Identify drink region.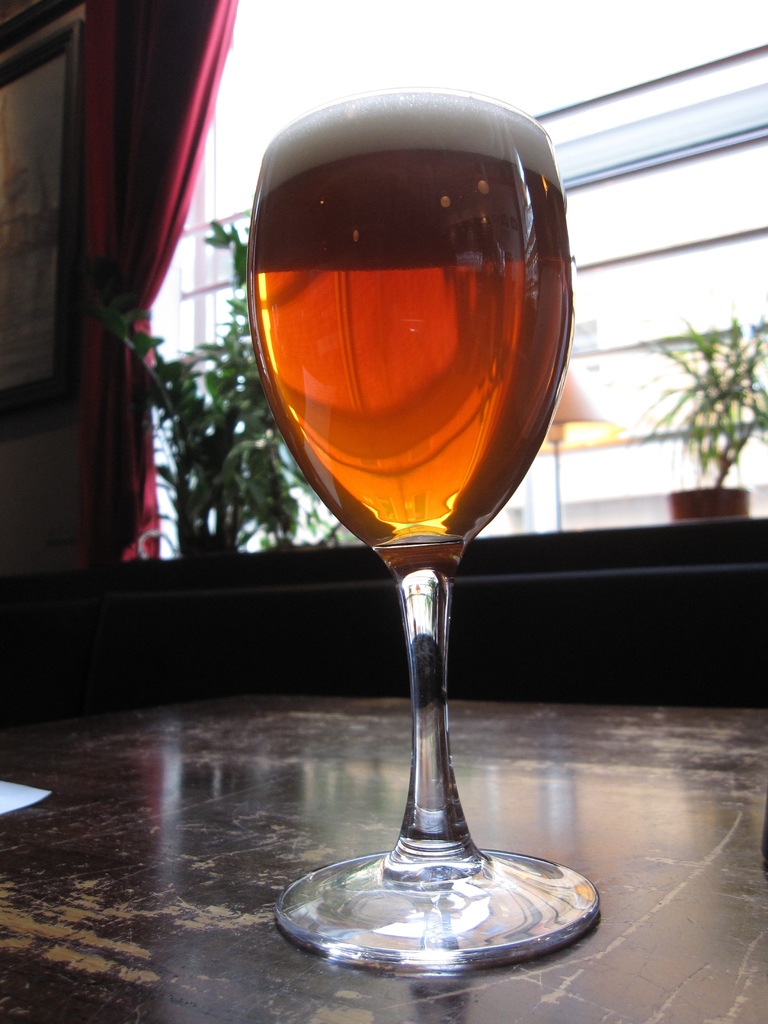
Region: BBox(246, 104, 577, 563).
